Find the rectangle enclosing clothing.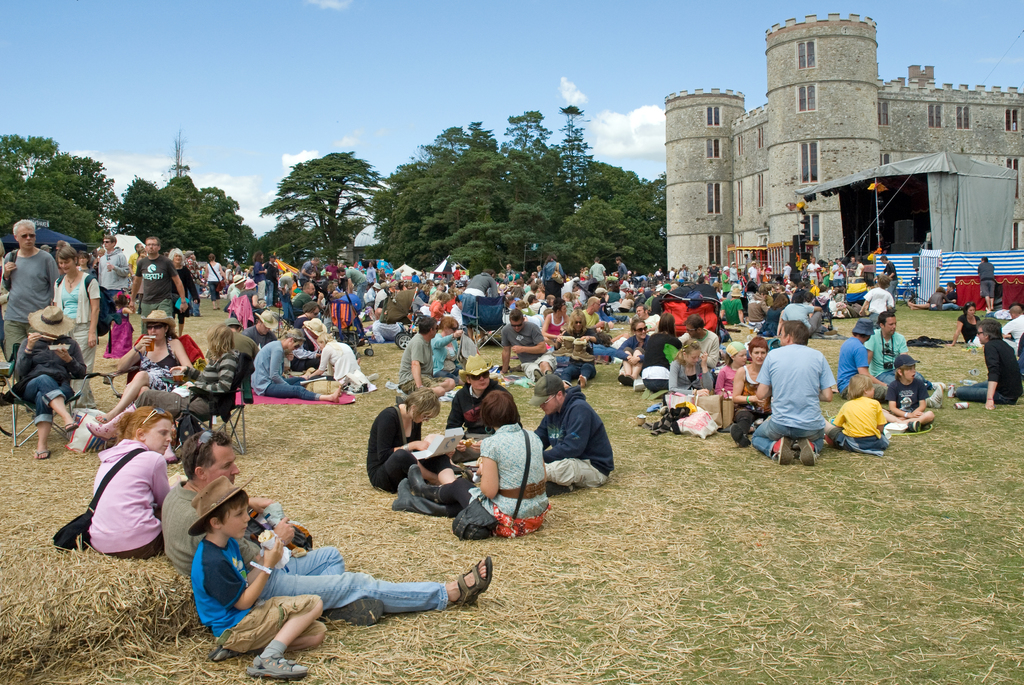
{"x1": 430, "y1": 328, "x2": 471, "y2": 384}.
